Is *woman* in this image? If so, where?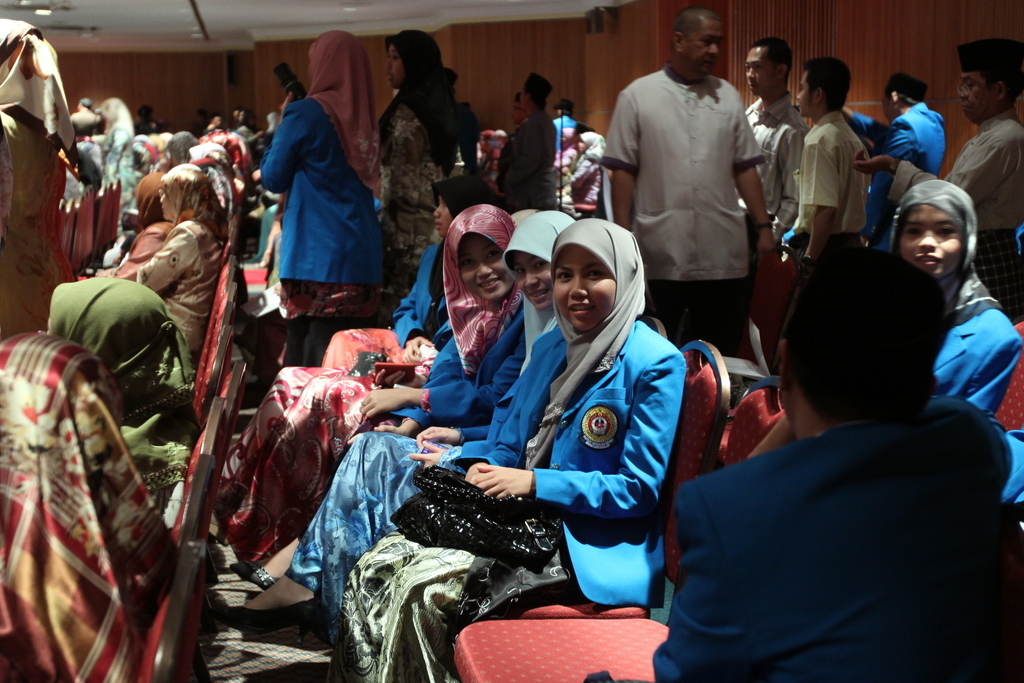
Yes, at (left=235, top=207, right=585, bottom=615).
